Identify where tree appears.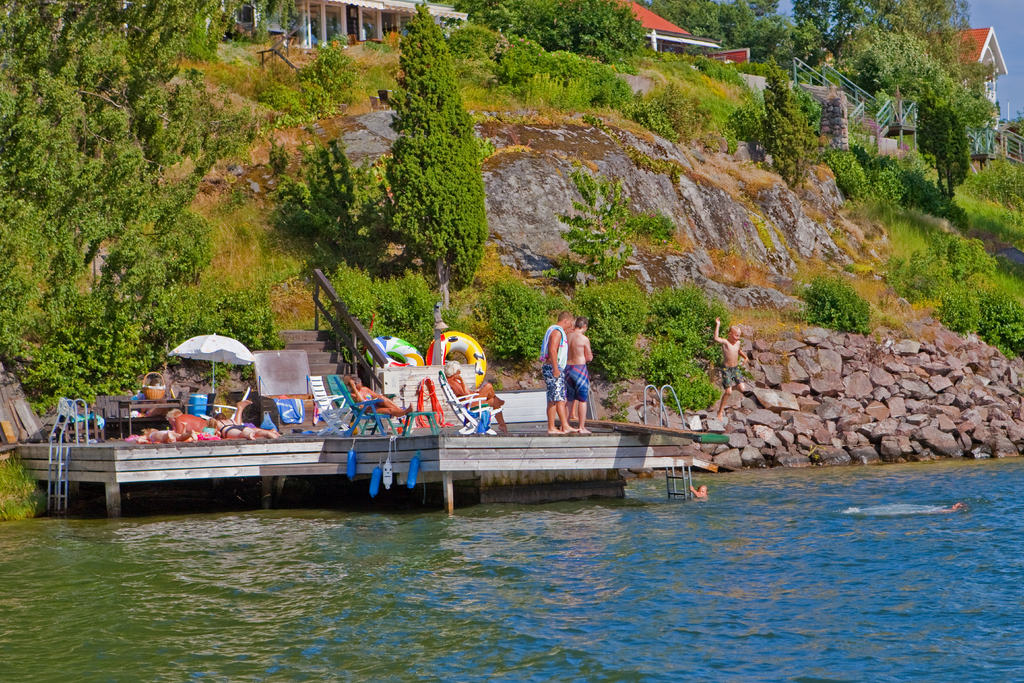
Appears at region(501, 0, 624, 69).
